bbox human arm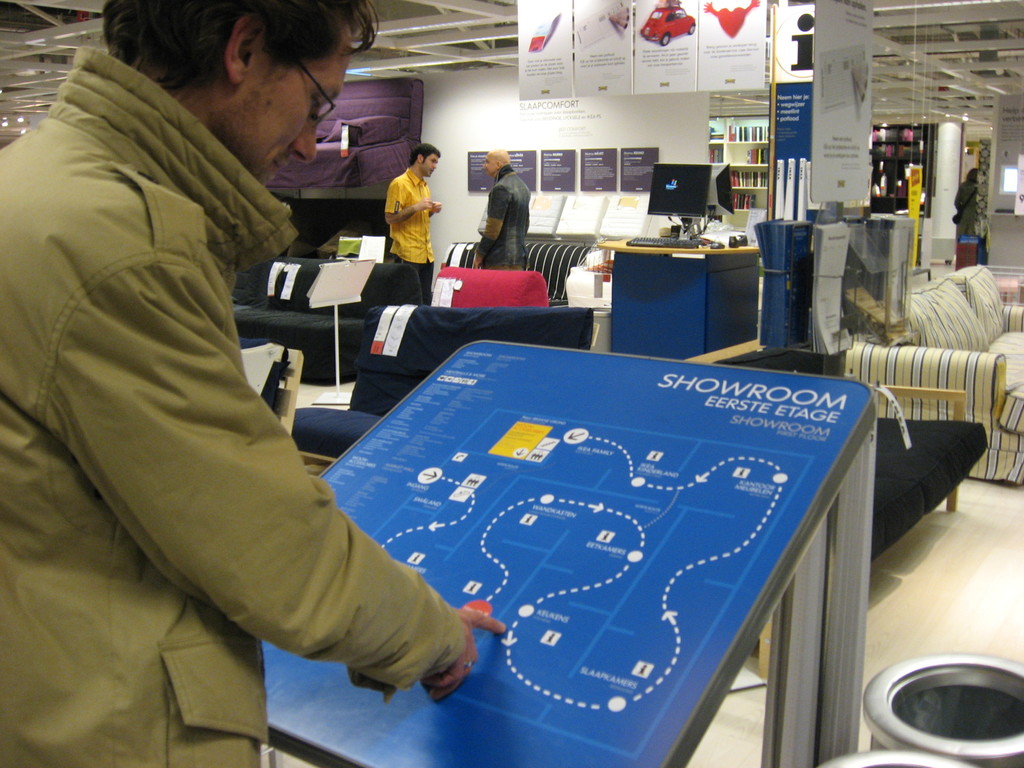
428:198:443:212
